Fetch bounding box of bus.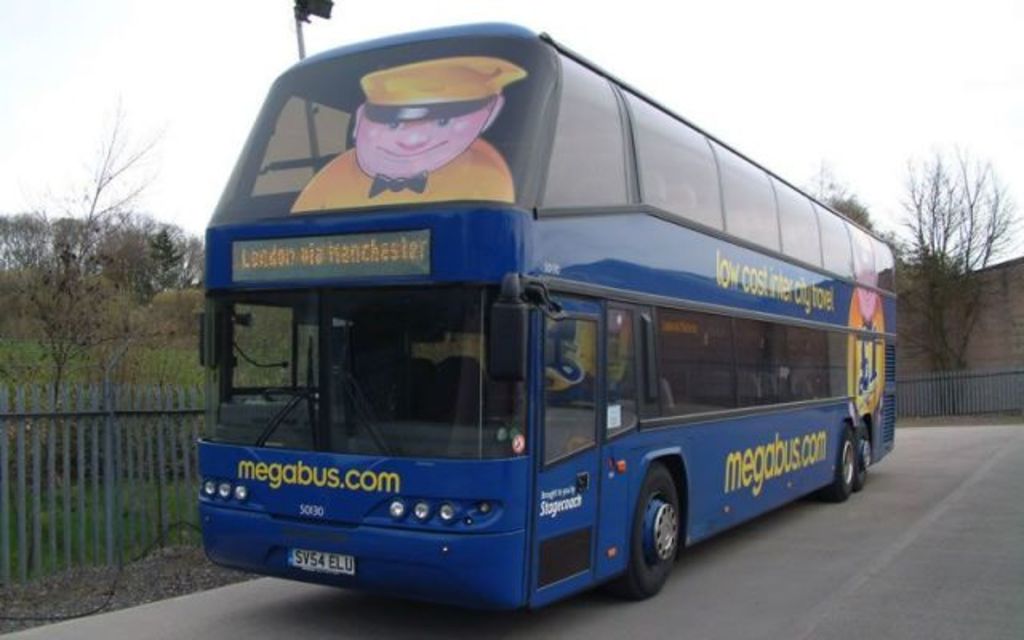
Bbox: <box>197,16,906,605</box>.
